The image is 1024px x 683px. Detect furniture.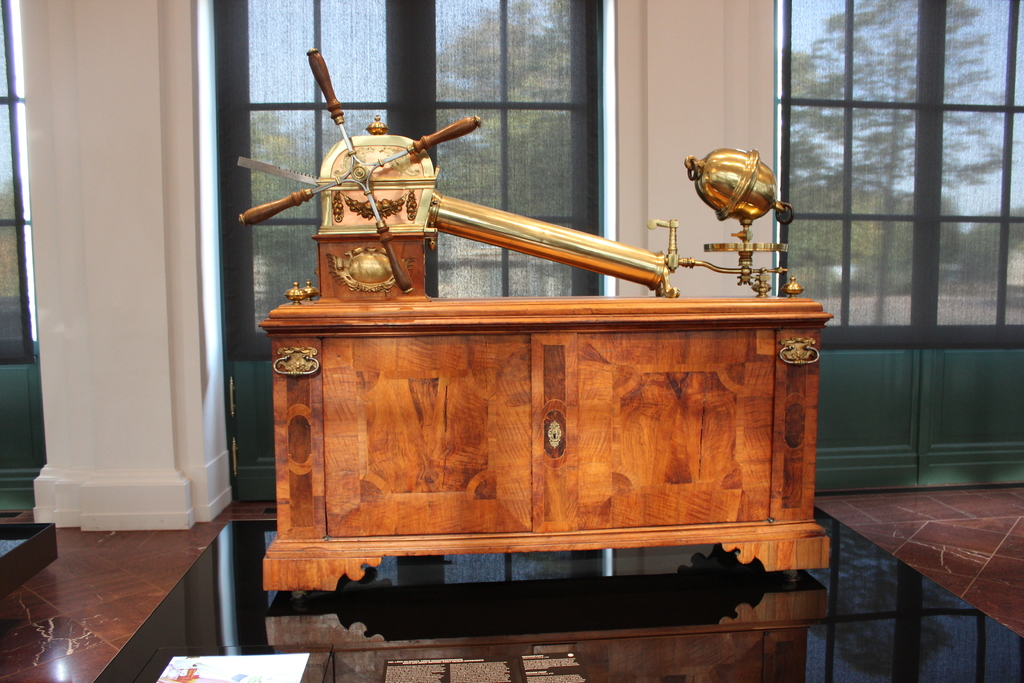
Detection: {"left": 262, "top": 294, "right": 835, "bottom": 597}.
